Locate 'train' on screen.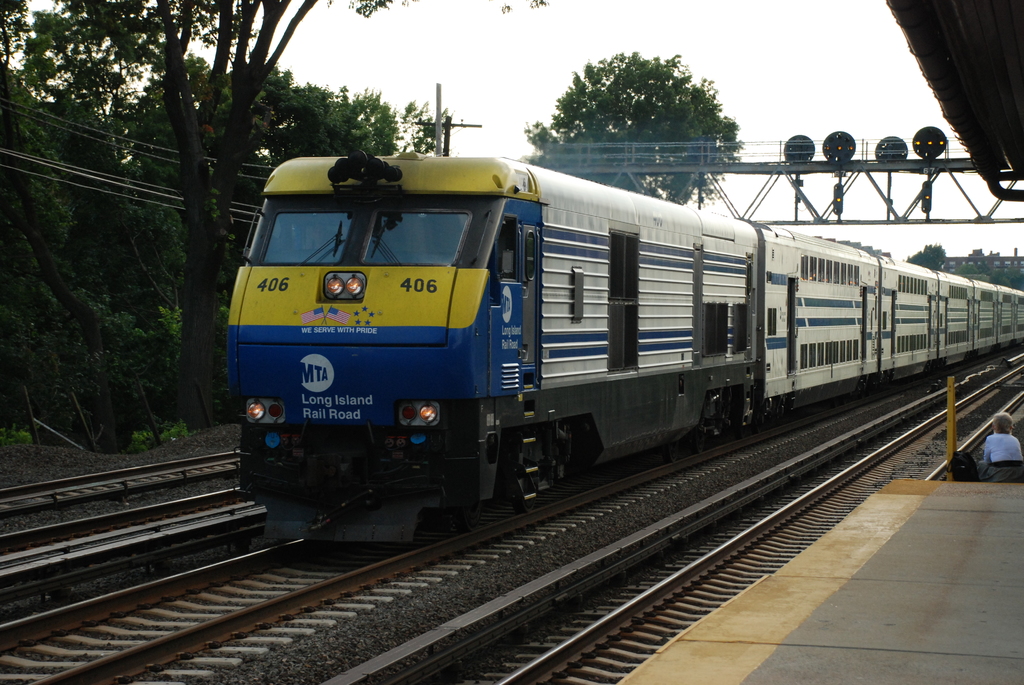
On screen at bbox=(226, 151, 1023, 539).
